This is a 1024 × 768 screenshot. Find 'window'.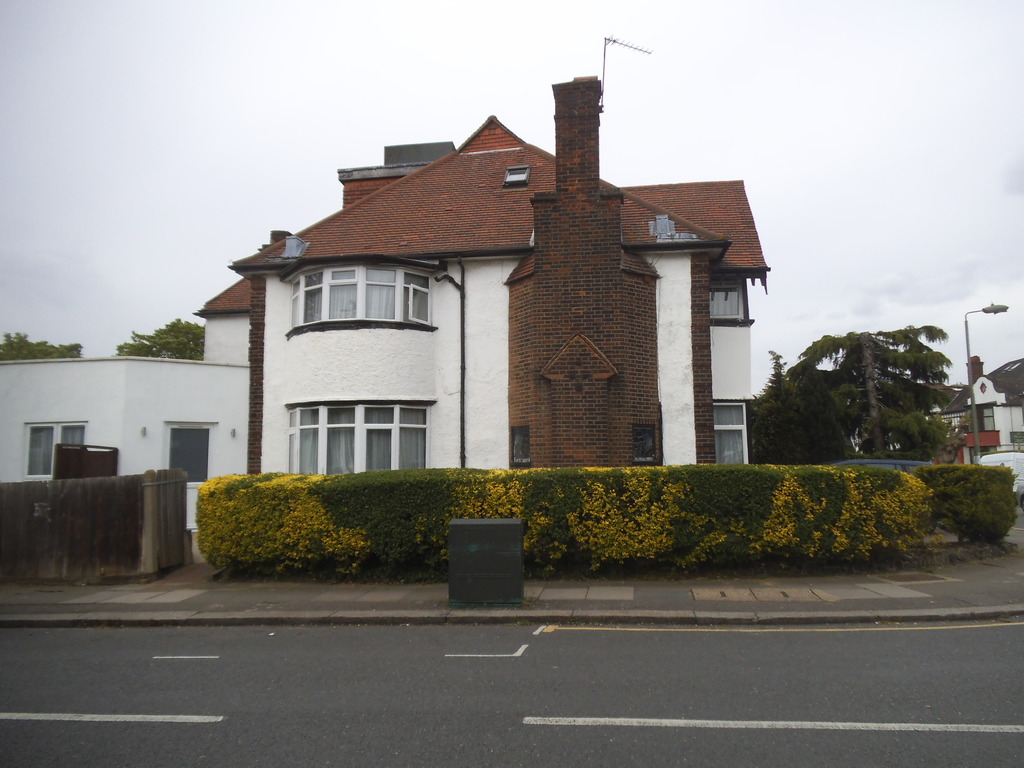
Bounding box: [24, 419, 86, 476].
